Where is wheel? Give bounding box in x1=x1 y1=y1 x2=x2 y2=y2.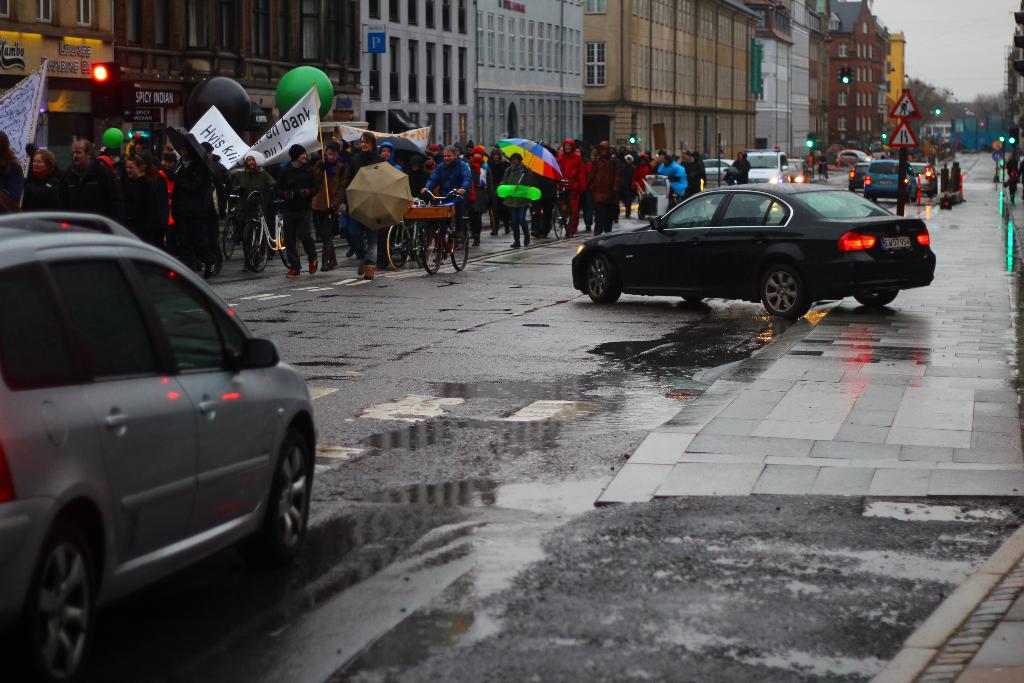
x1=554 y1=202 x2=564 y2=238.
